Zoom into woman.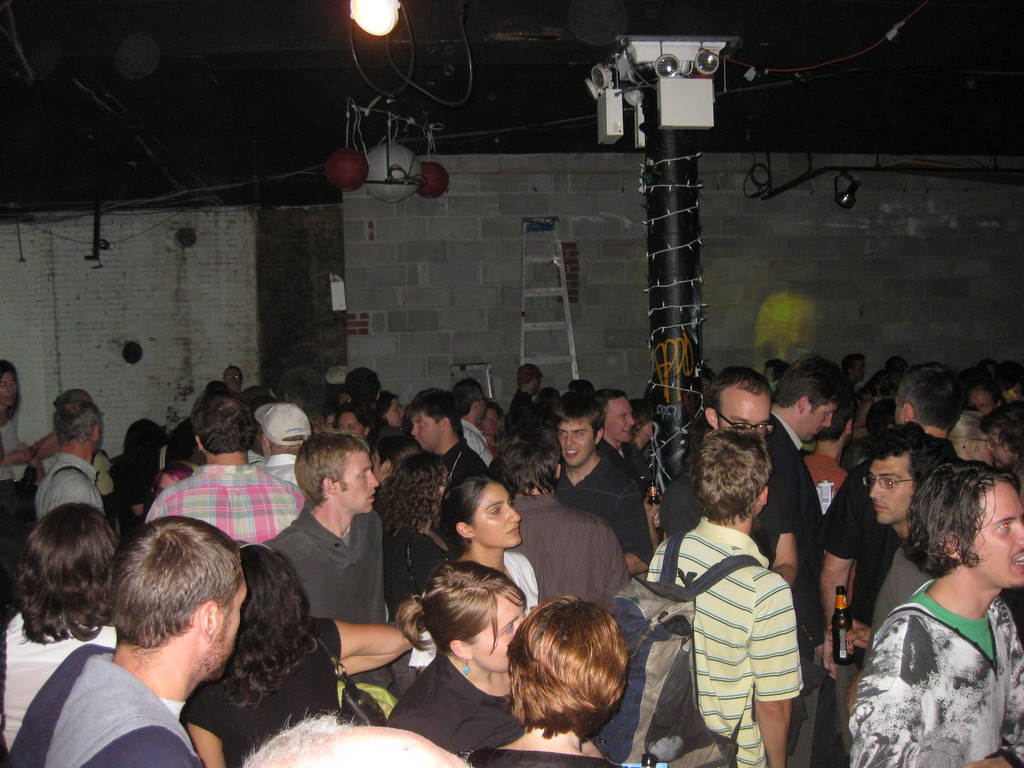
Zoom target: region(366, 450, 459, 596).
